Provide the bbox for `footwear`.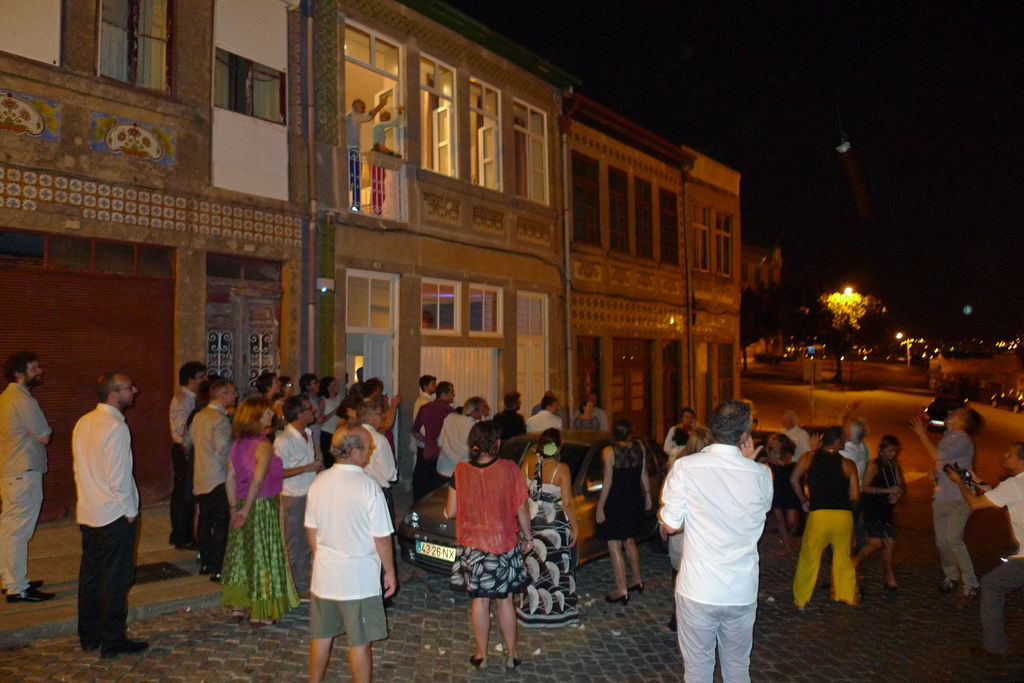
<bbox>202, 558, 225, 583</bbox>.
